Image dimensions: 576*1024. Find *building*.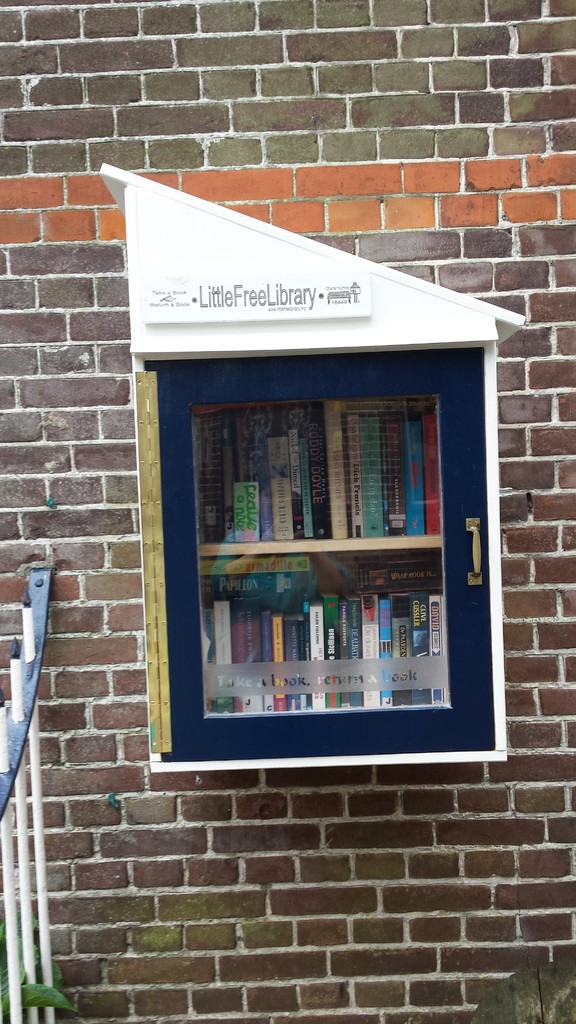
[0, 0, 575, 1023].
